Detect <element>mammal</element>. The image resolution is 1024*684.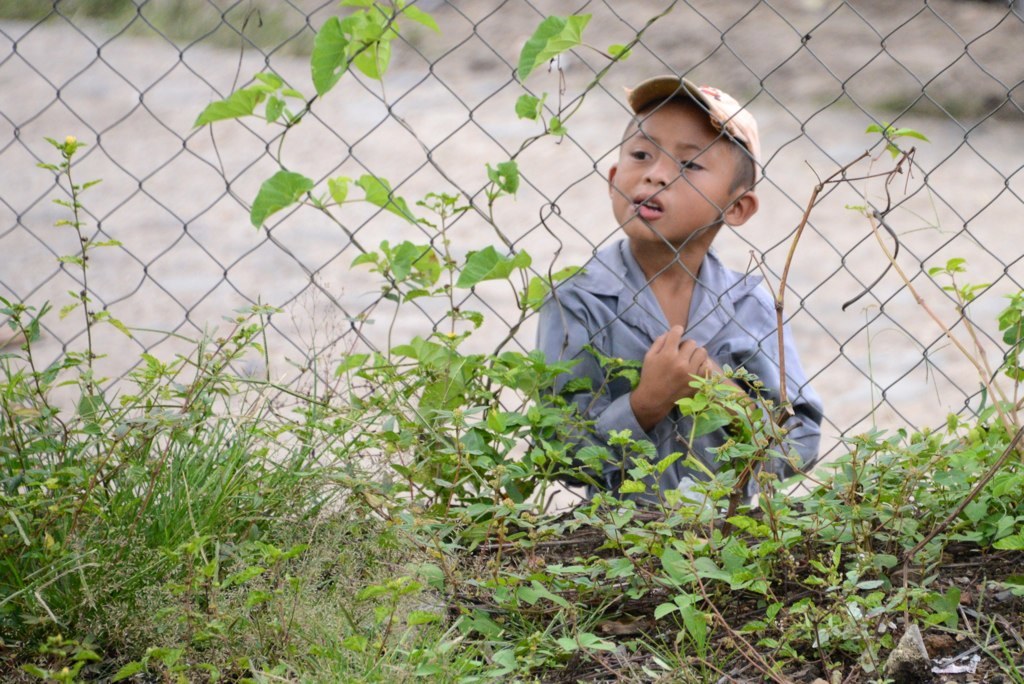
(x1=511, y1=102, x2=871, y2=500).
